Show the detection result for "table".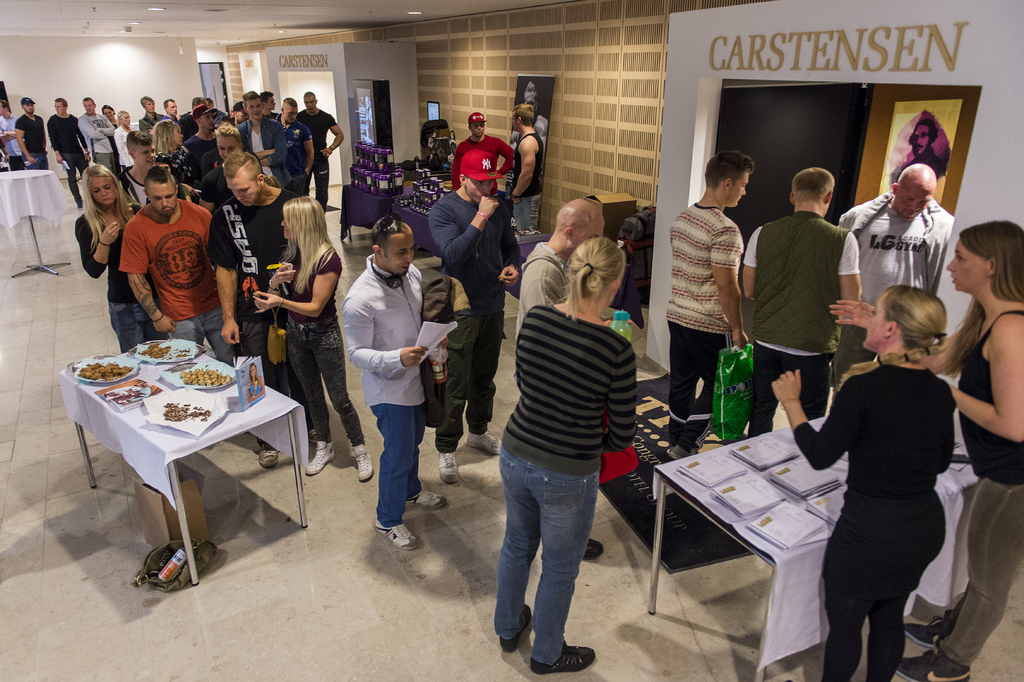
329 174 407 245.
